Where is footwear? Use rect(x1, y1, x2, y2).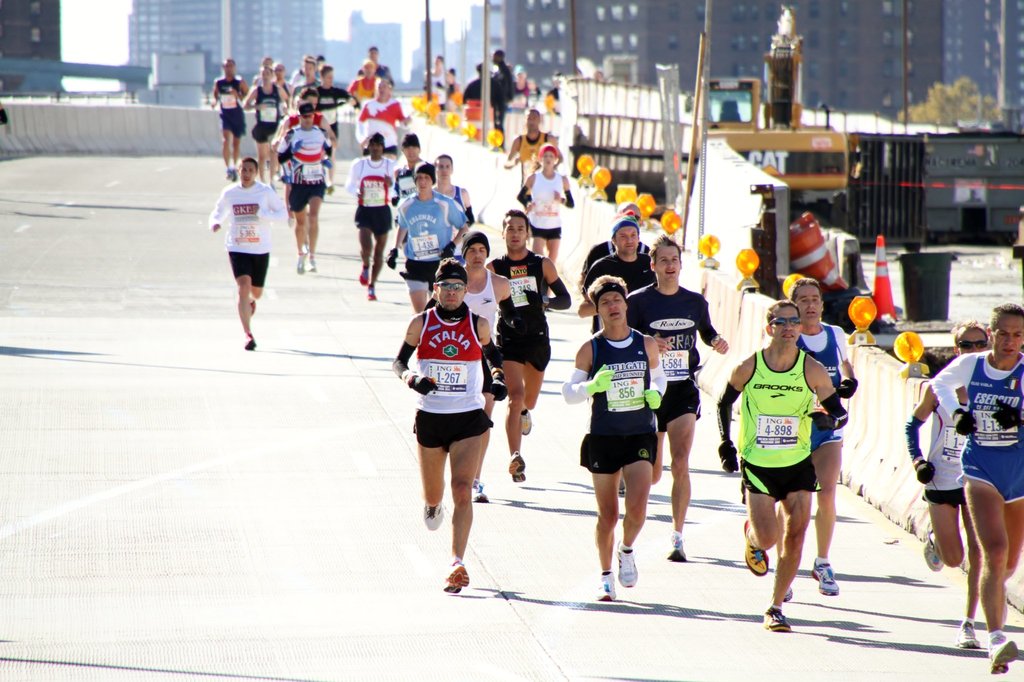
rect(617, 538, 641, 588).
